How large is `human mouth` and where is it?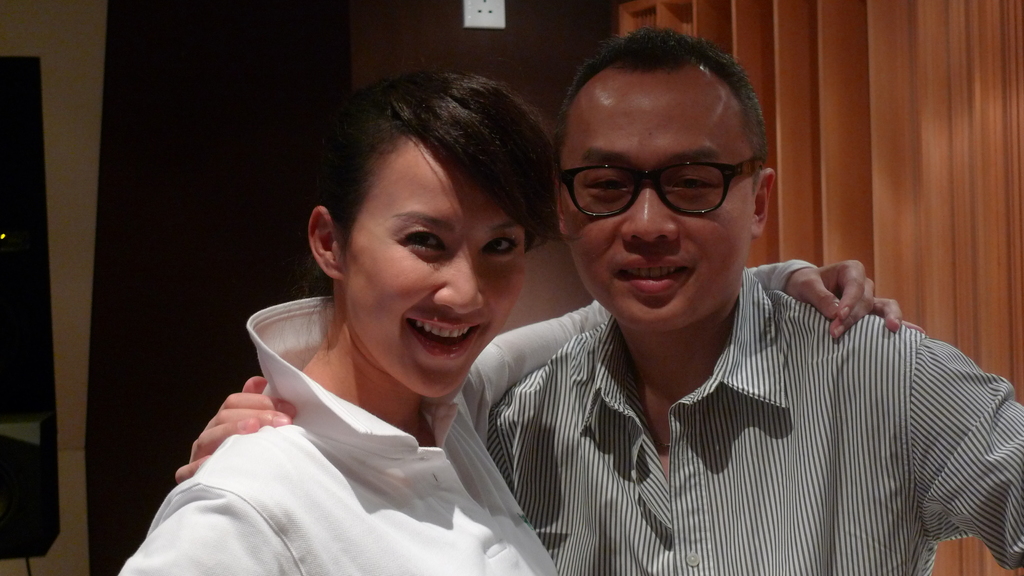
Bounding box: 401:316:484:362.
